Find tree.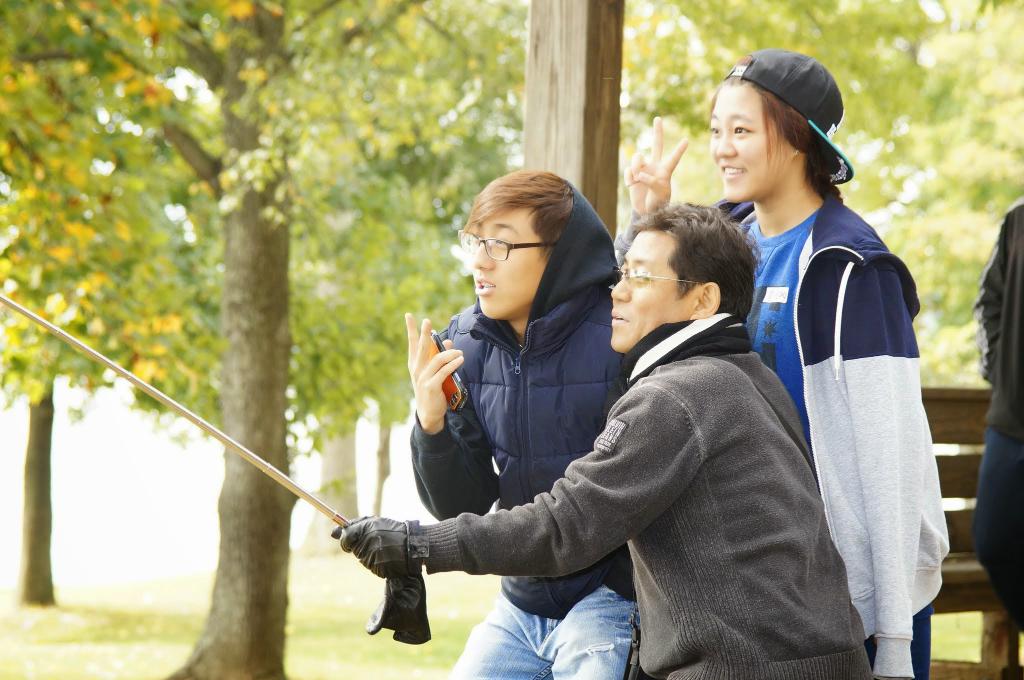
(493,0,1023,679).
